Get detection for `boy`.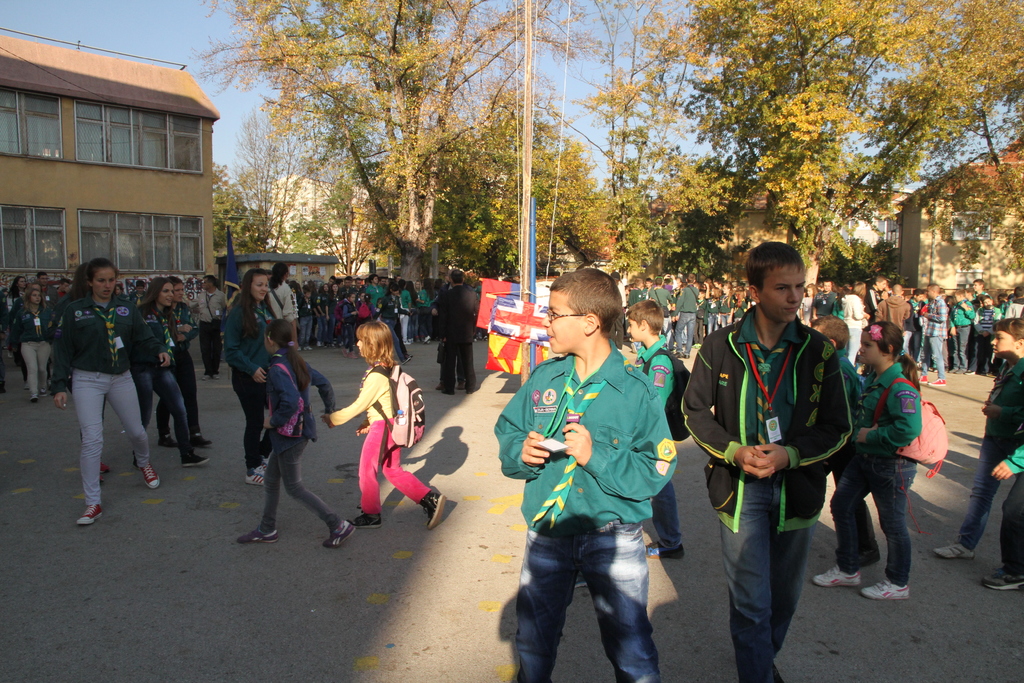
Detection: select_region(684, 240, 861, 681).
